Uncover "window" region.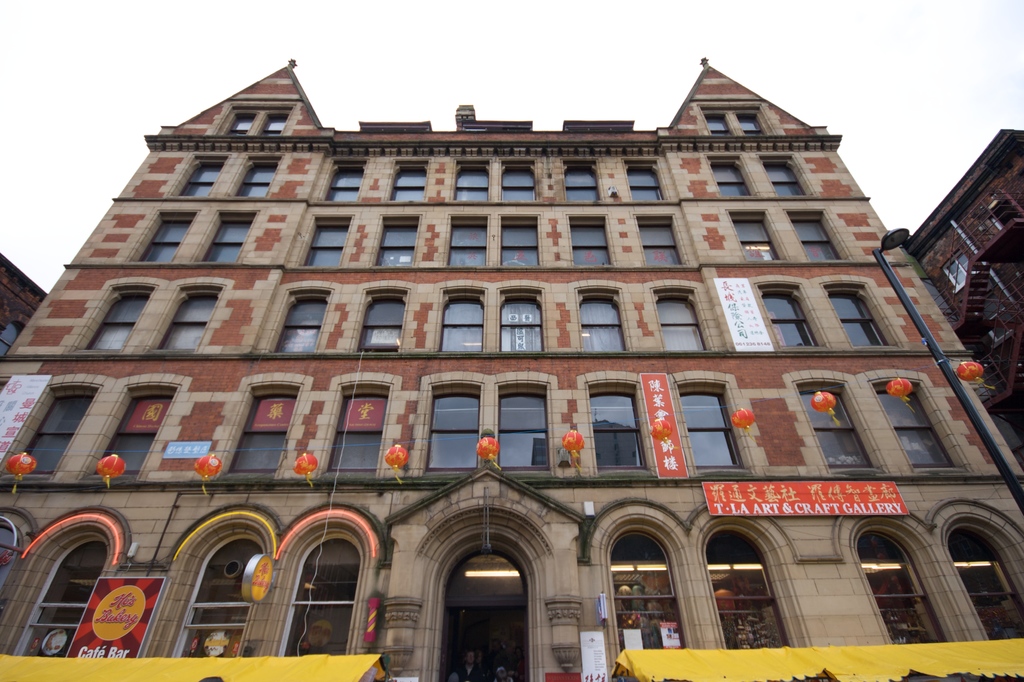
Uncovered: x1=296, y1=214, x2=355, y2=272.
